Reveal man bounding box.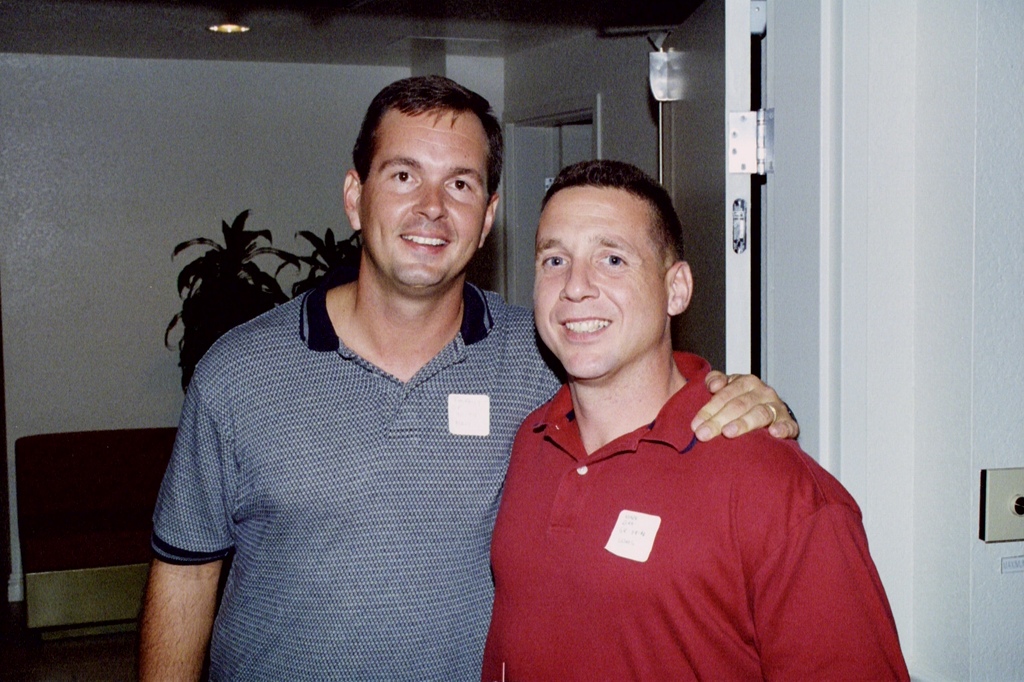
Revealed: 481,161,908,681.
